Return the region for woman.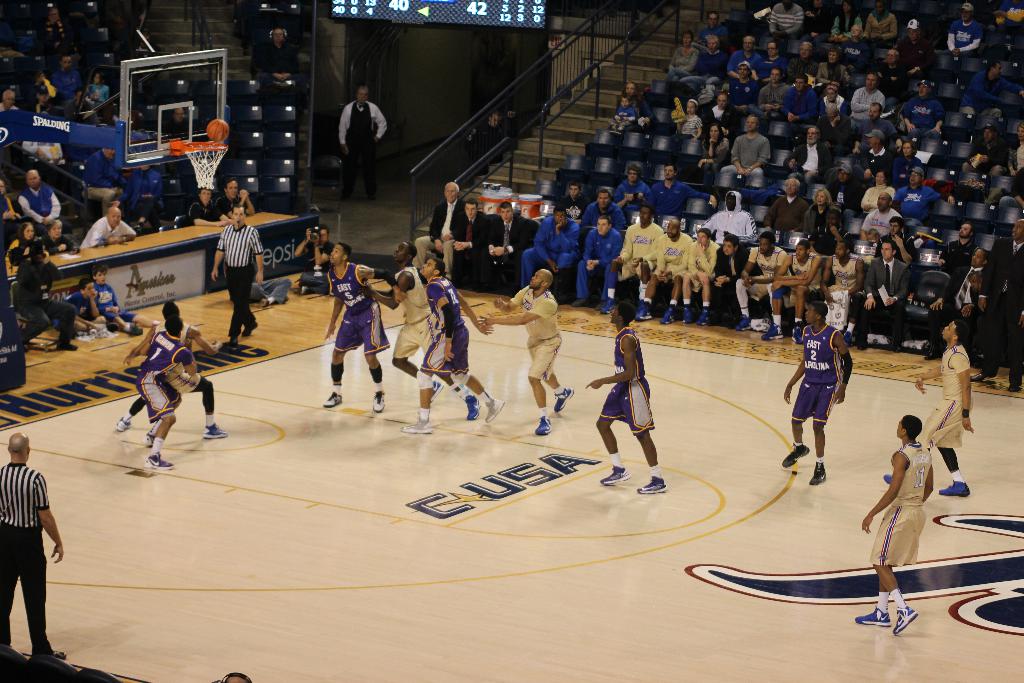
(604, 79, 656, 135).
